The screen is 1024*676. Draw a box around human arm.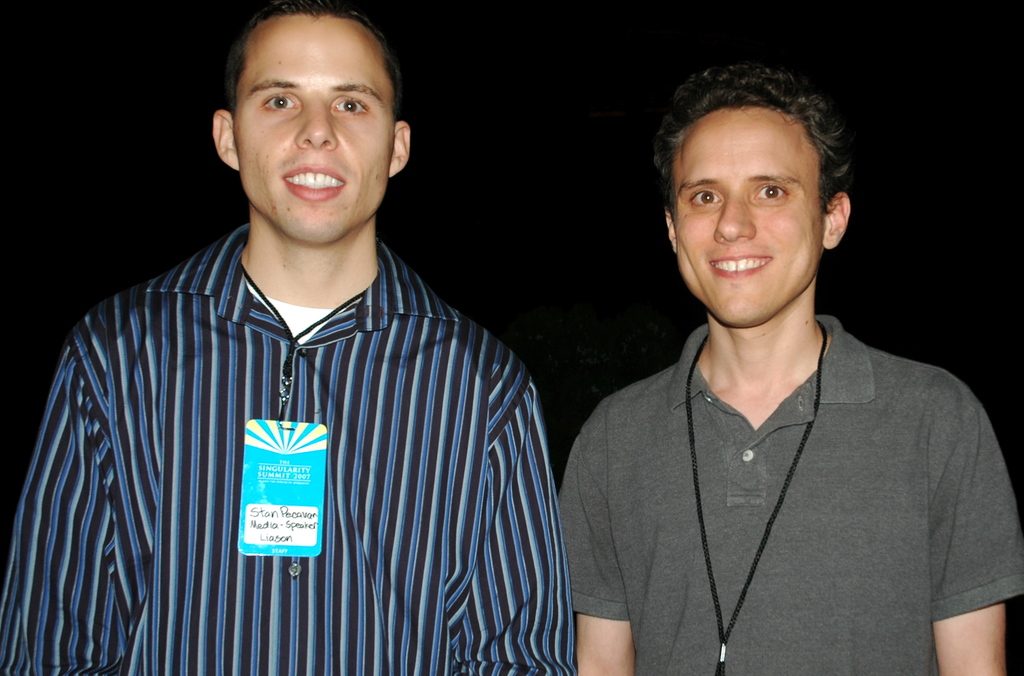
region(918, 395, 1005, 661).
